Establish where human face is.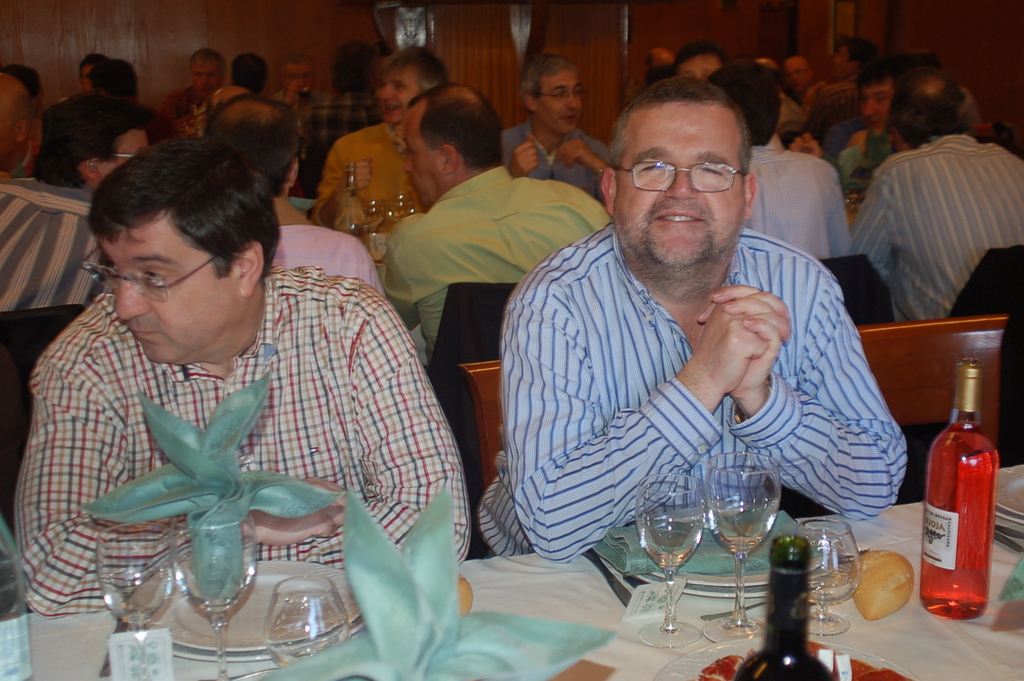
Established at x1=675 y1=50 x2=714 y2=78.
